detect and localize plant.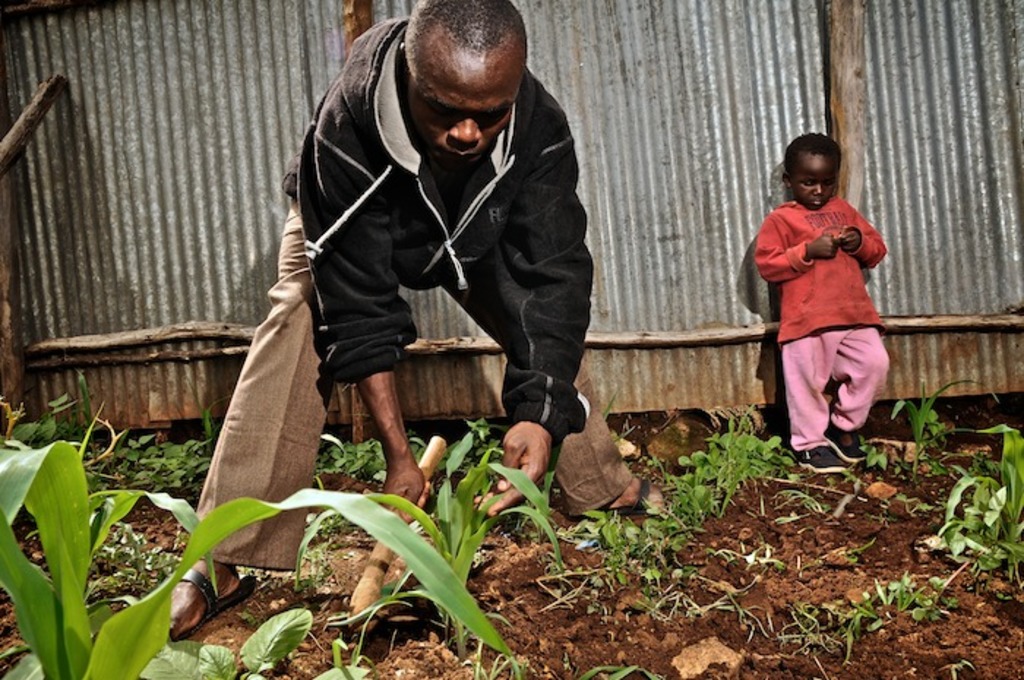
Localized at {"left": 898, "top": 371, "right": 996, "bottom": 471}.
